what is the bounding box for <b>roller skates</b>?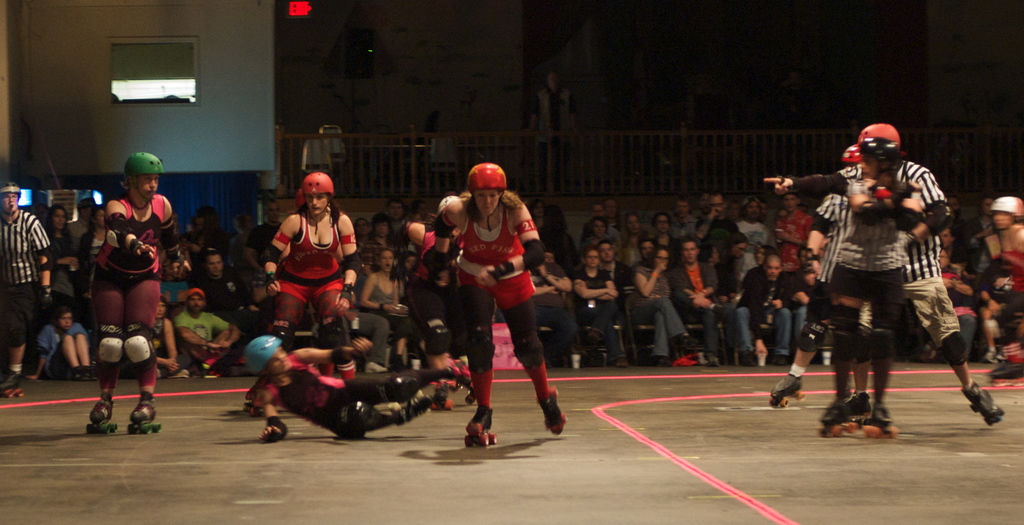
bbox=(451, 366, 471, 395).
